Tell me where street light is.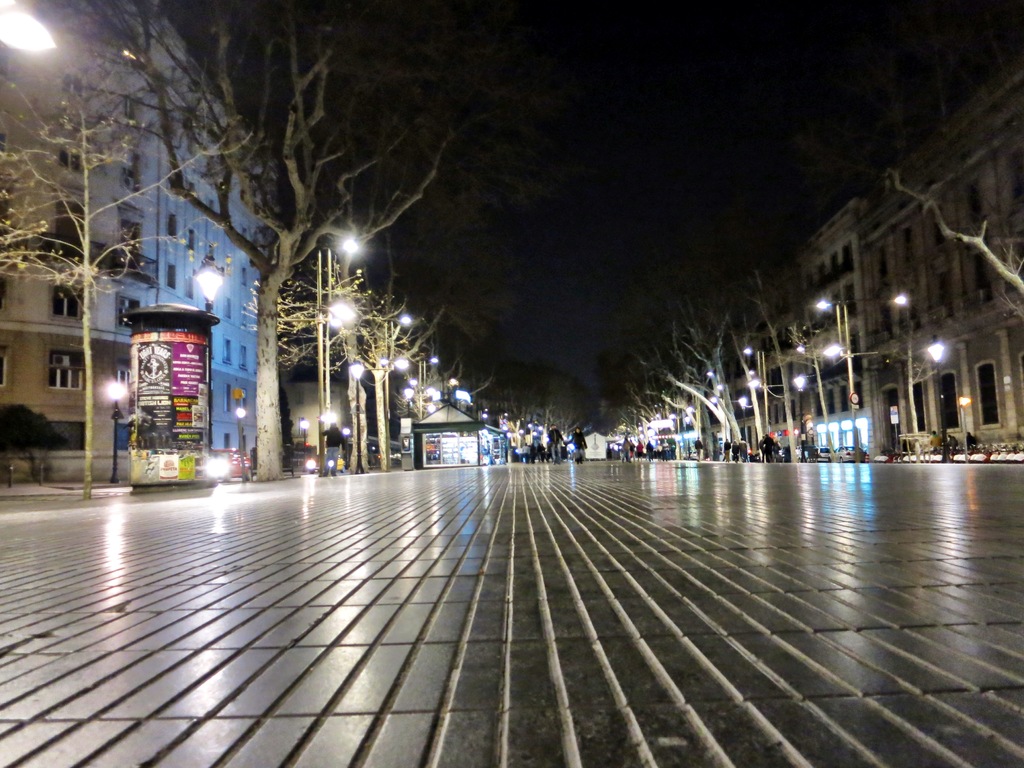
street light is at l=0, t=7, r=92, b=493.
